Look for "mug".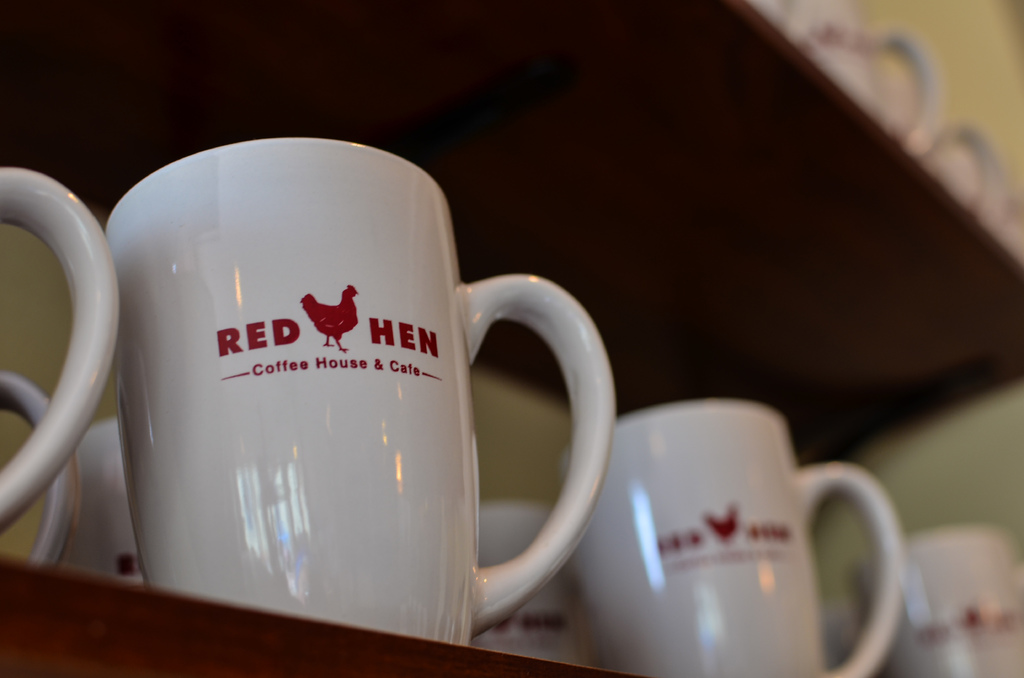
Found: [569,399,906,677].
